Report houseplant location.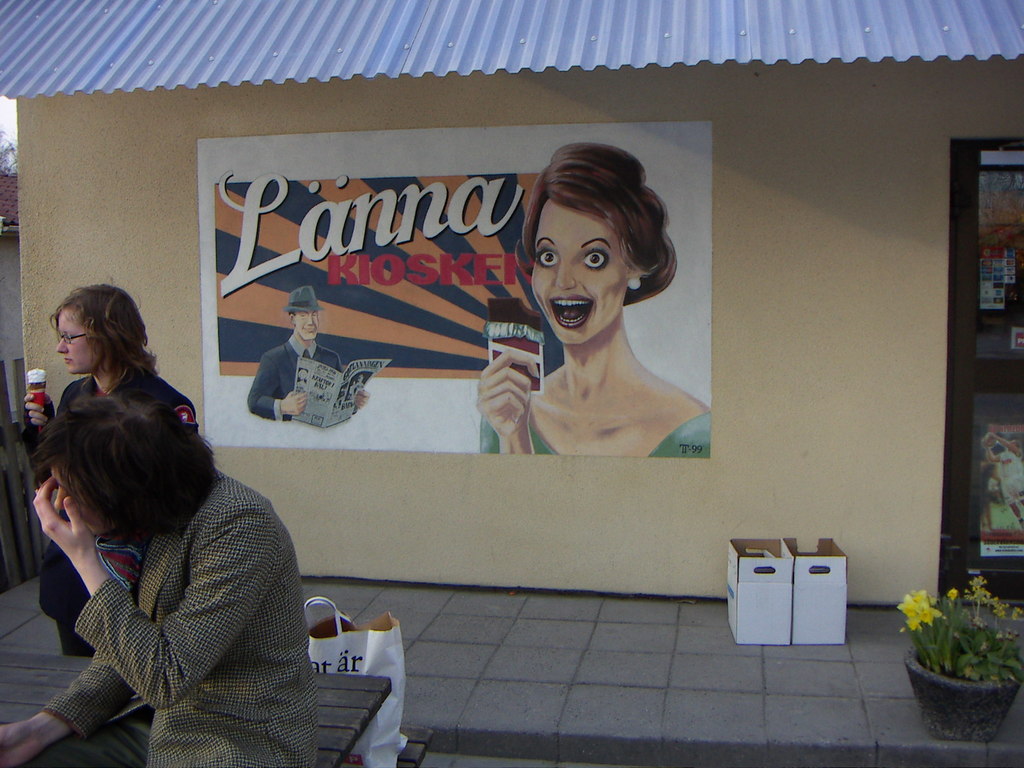
Report: select_region(892, 576, 1023, 736).
